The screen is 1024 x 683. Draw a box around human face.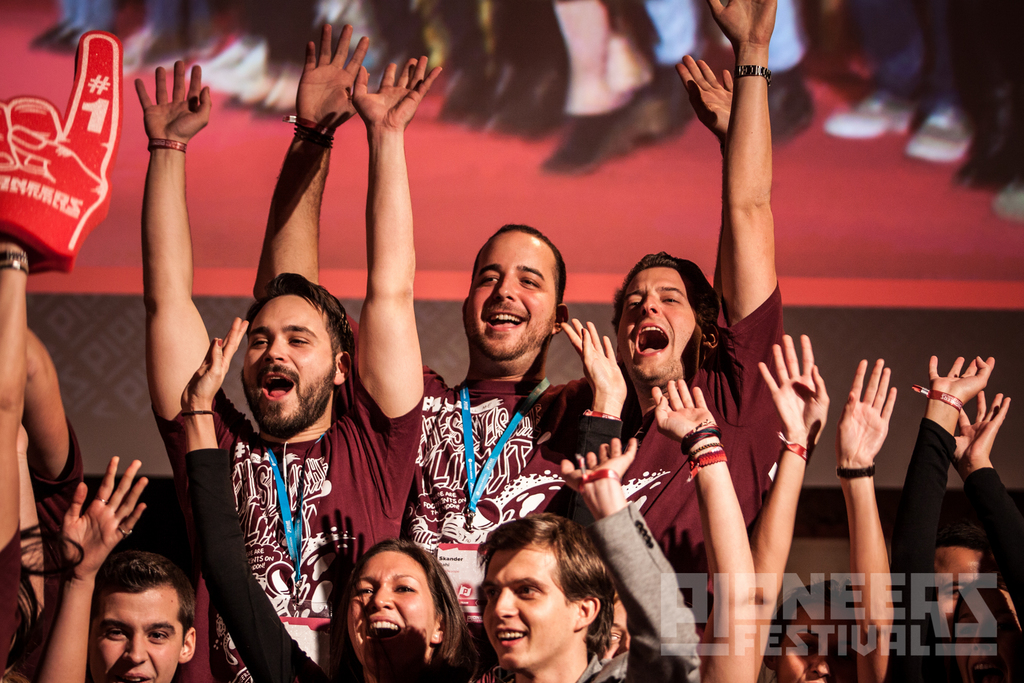
483, 541, 577, 671.
